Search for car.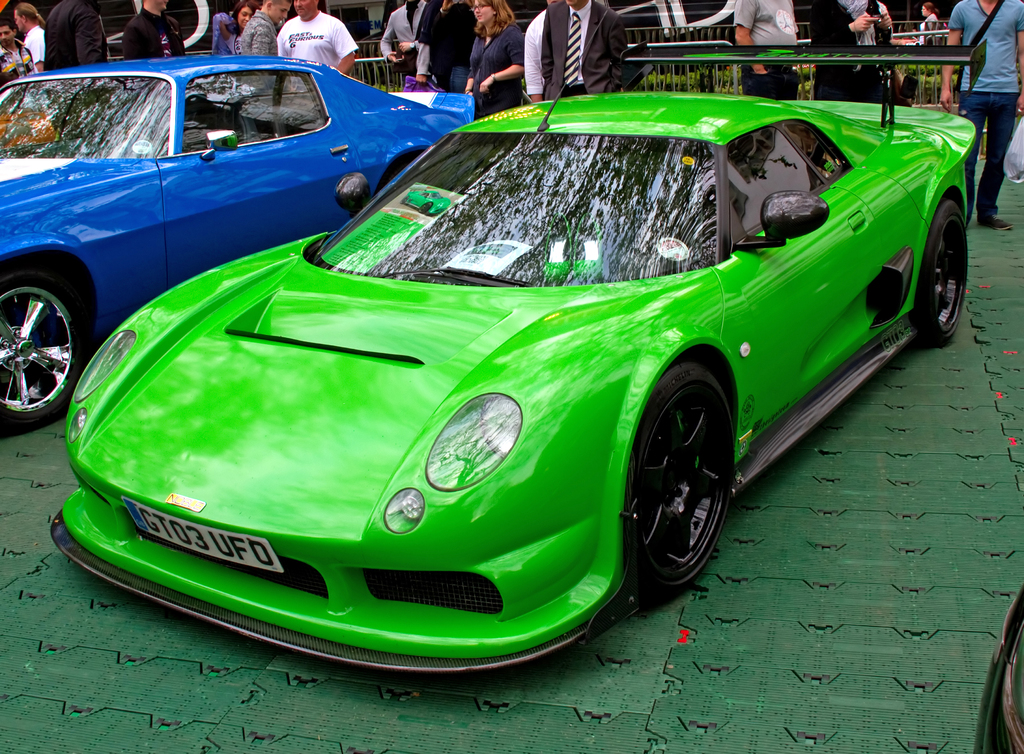
Found at 51:83:980:680.
